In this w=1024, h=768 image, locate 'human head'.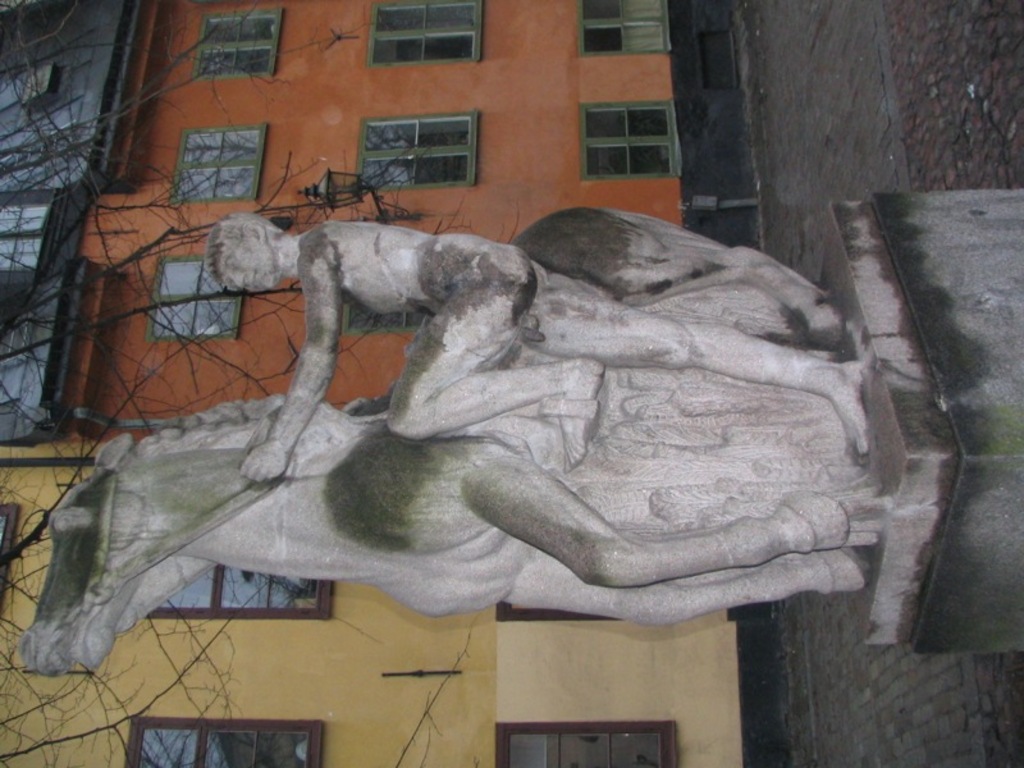
Bounding box: select_region(198, 215, 287, 297).
